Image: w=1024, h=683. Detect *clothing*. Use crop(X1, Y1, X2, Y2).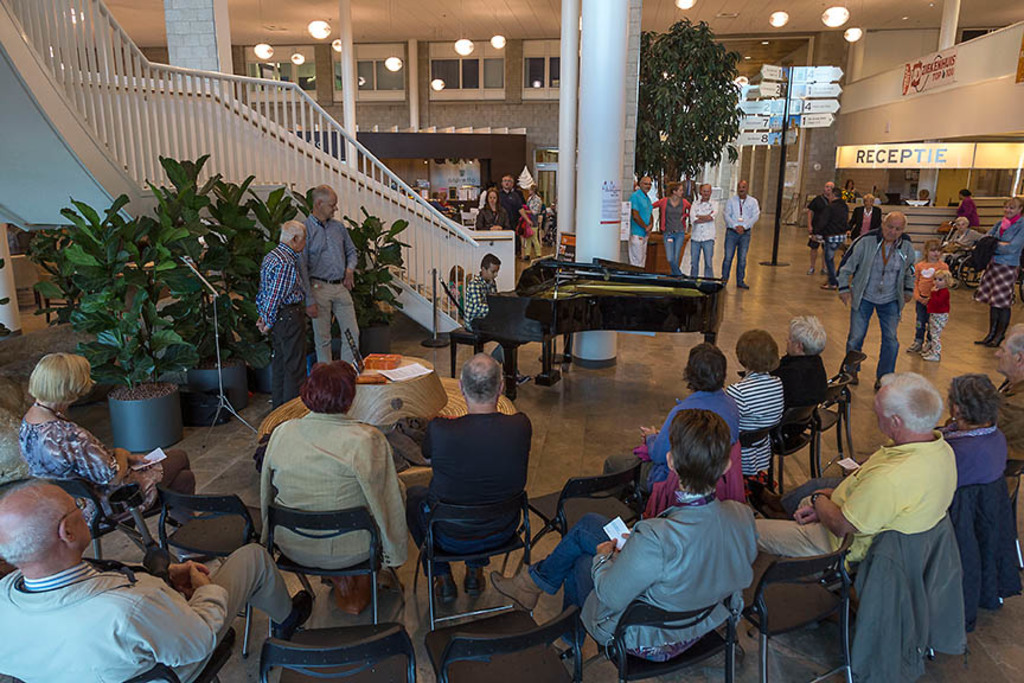
crop(459, 277, 504, 363).
